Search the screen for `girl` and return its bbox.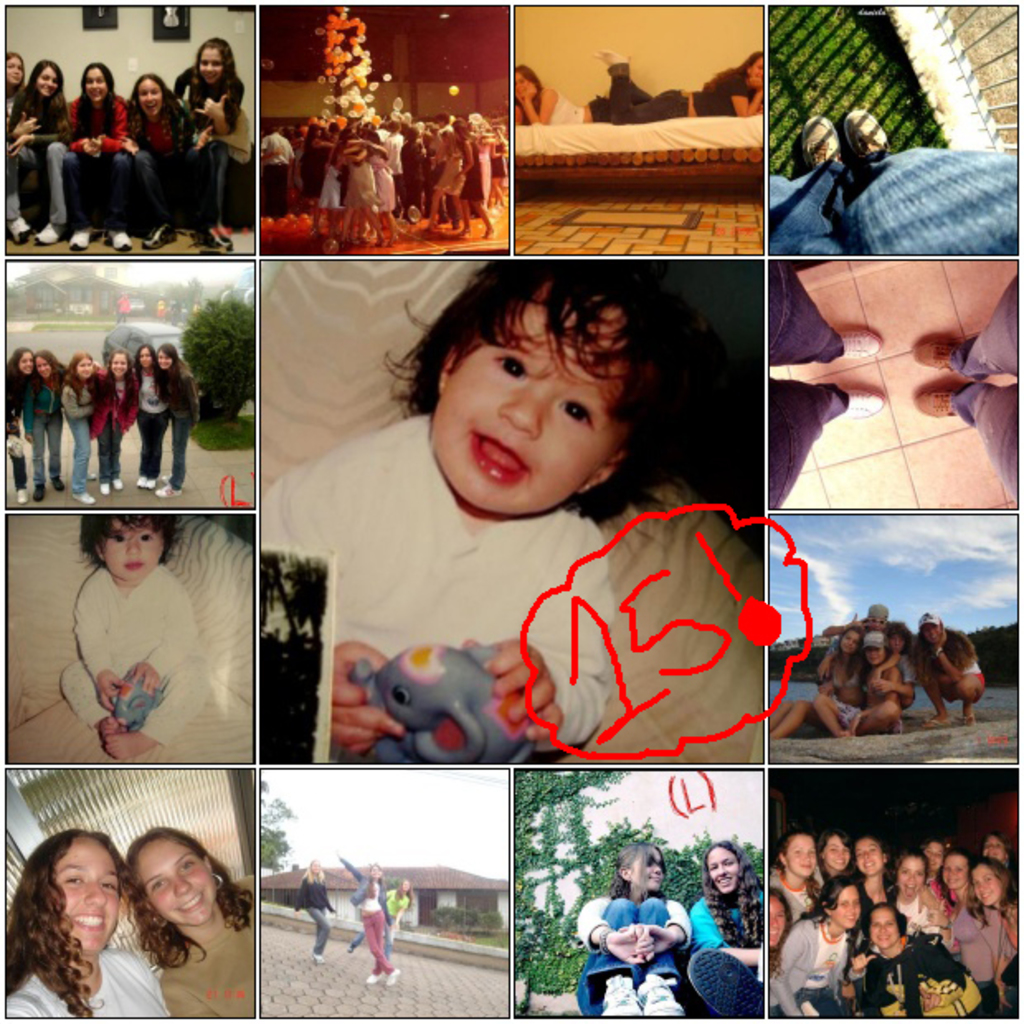
Found: x1=908 y1=613 x2=984 y2=730.
